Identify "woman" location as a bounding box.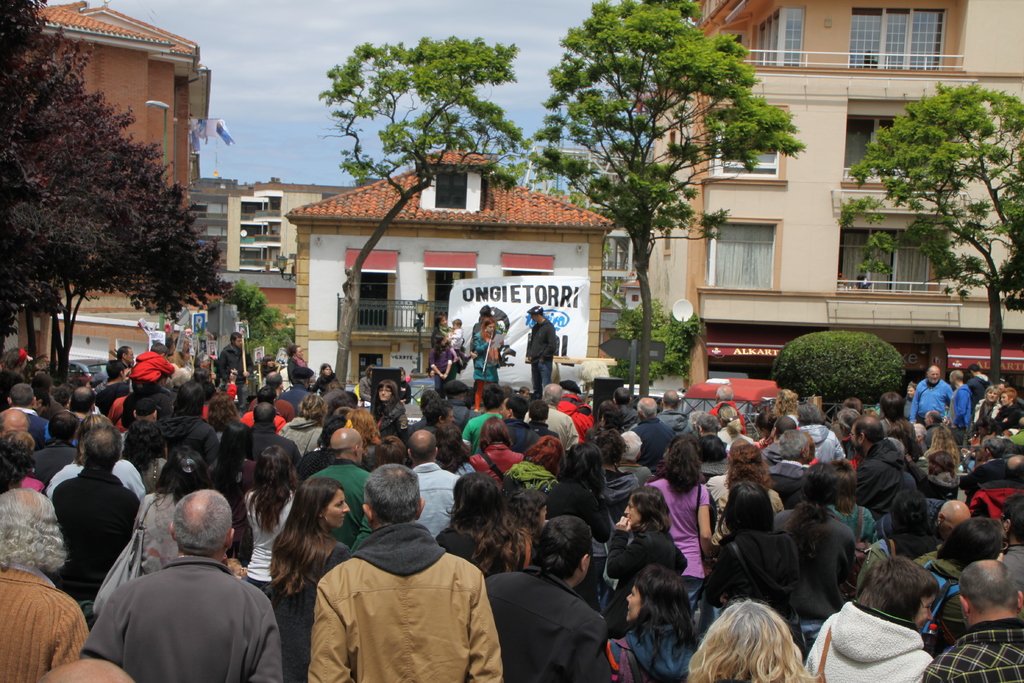
left=503, top=435, right=568, bottom=498.
